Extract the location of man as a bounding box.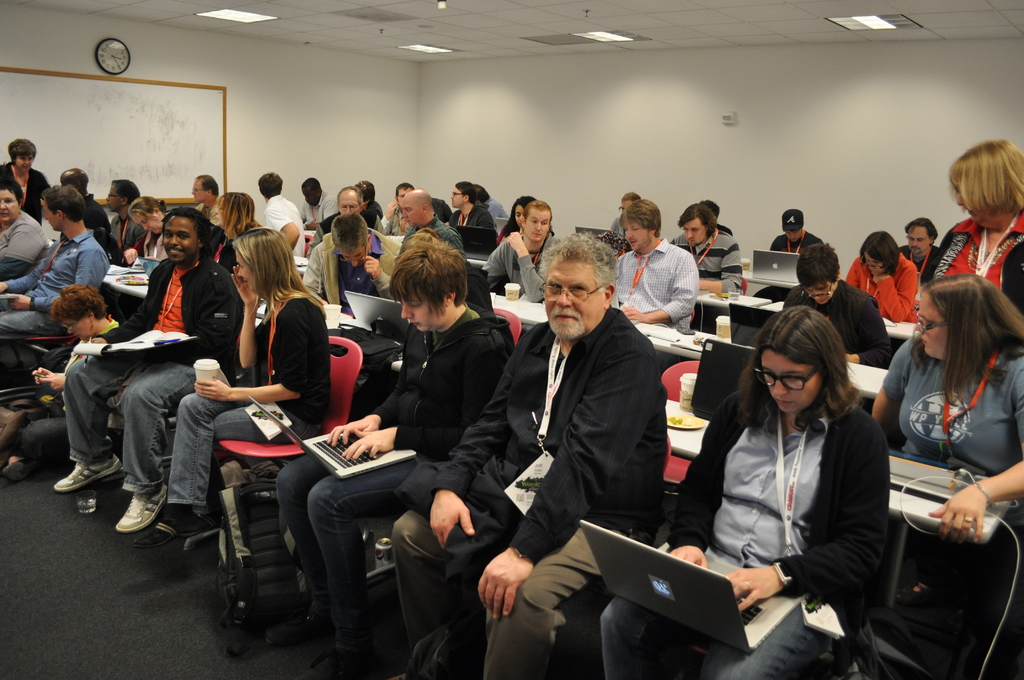
778,243,894,365.
